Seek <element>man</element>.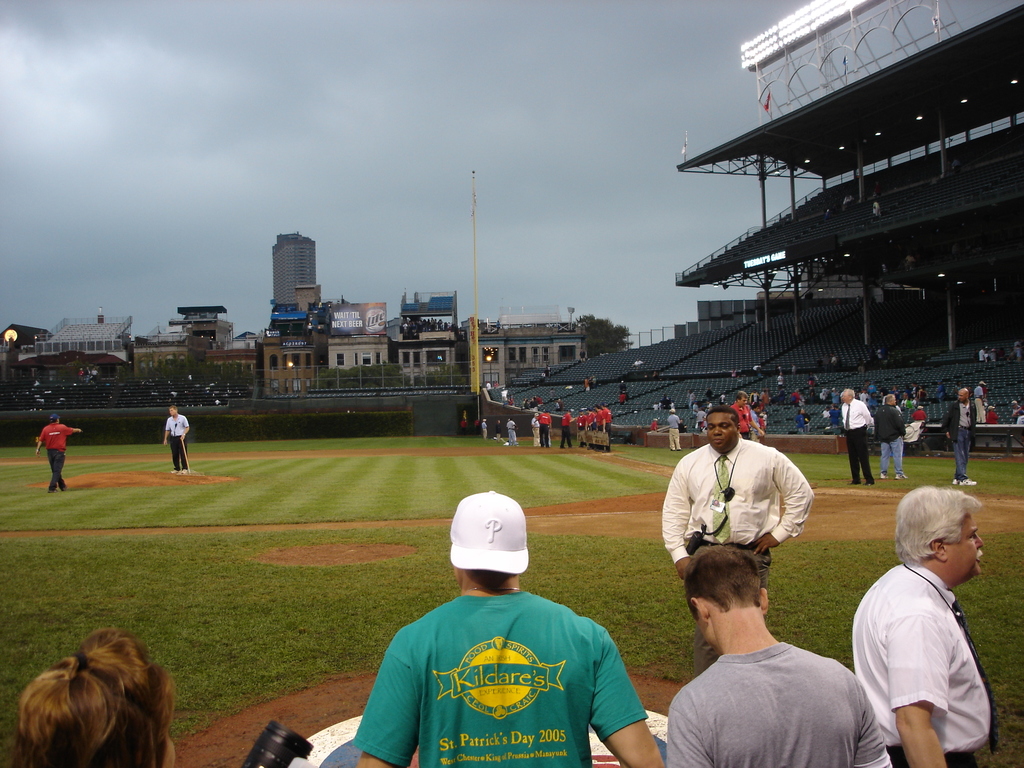
box=[528, 413, 541, 450].
